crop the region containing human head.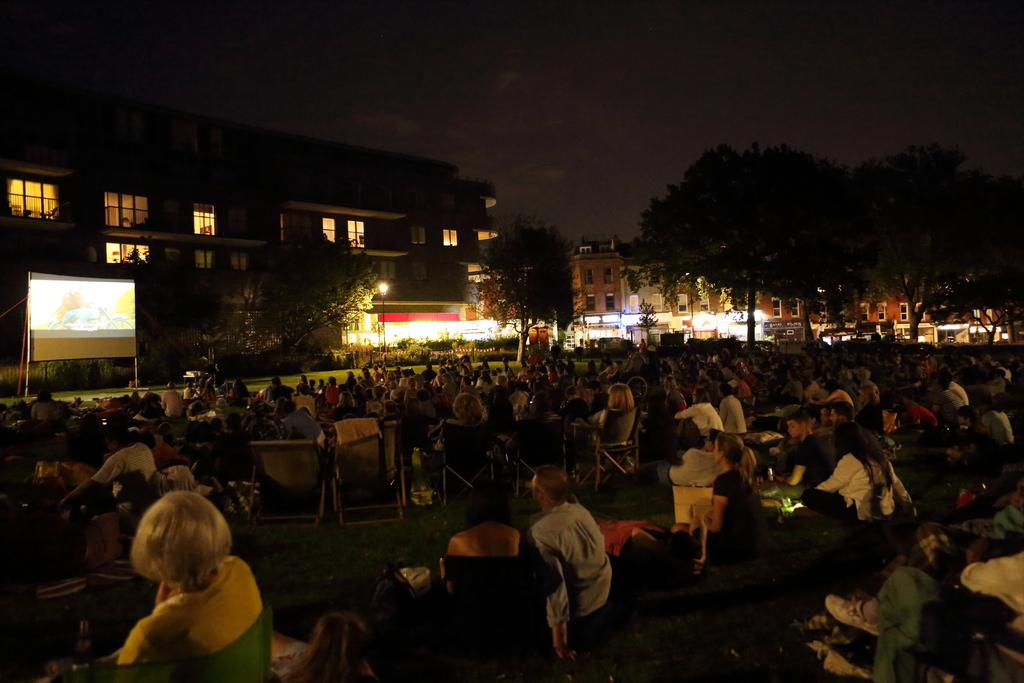
Crop region: {"x1": 312, "y1": 611, "x2": 369, "y2": 670}.
